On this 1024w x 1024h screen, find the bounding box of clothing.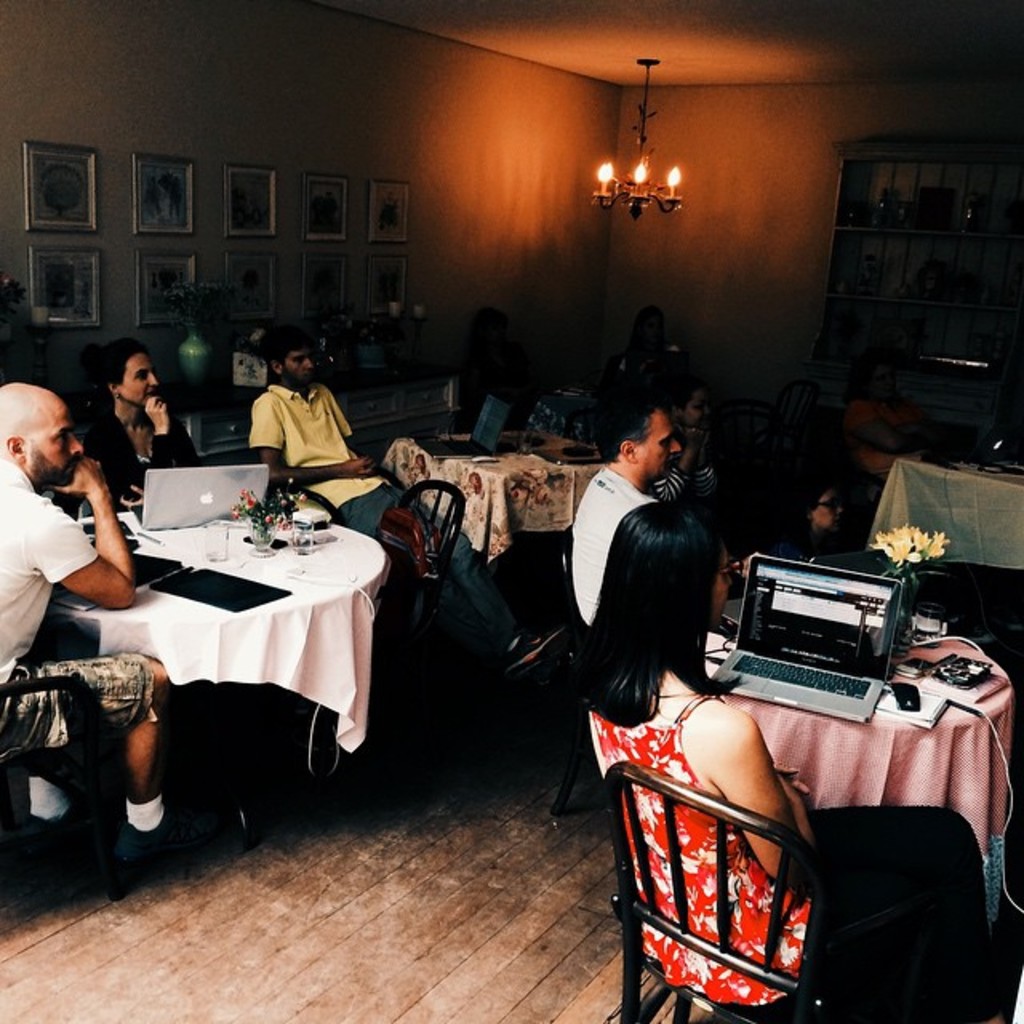
Bounding box: bbox=(653, 421, 715, 501).
